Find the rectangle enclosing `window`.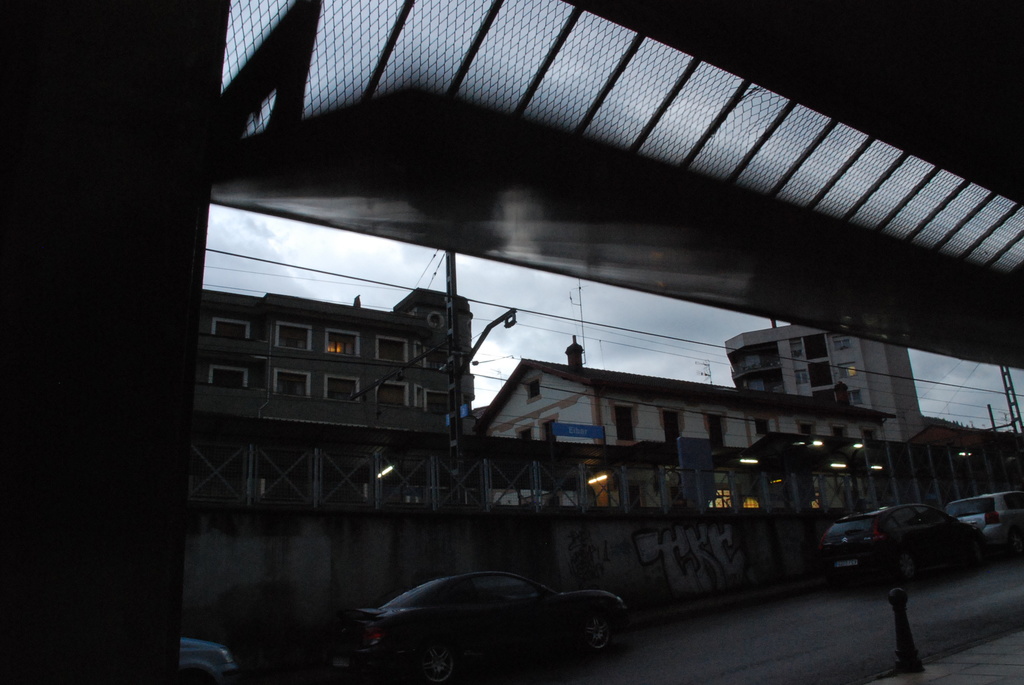
bbox=(275, 320, 311, 350).
